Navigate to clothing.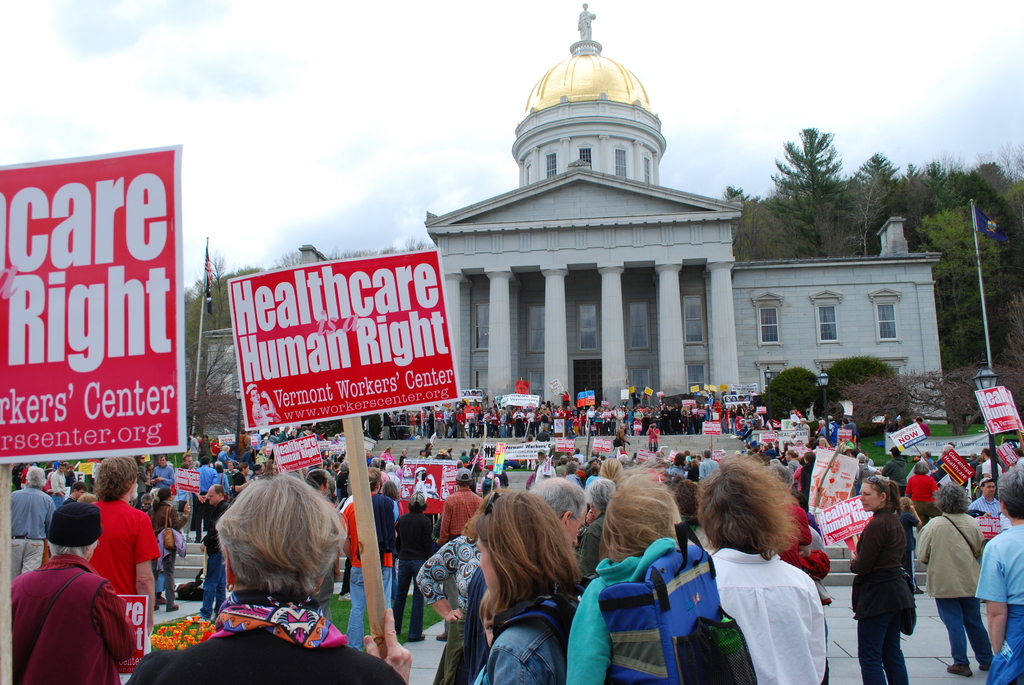
Navigation target: bbox=(796, 471, 804, 498).
